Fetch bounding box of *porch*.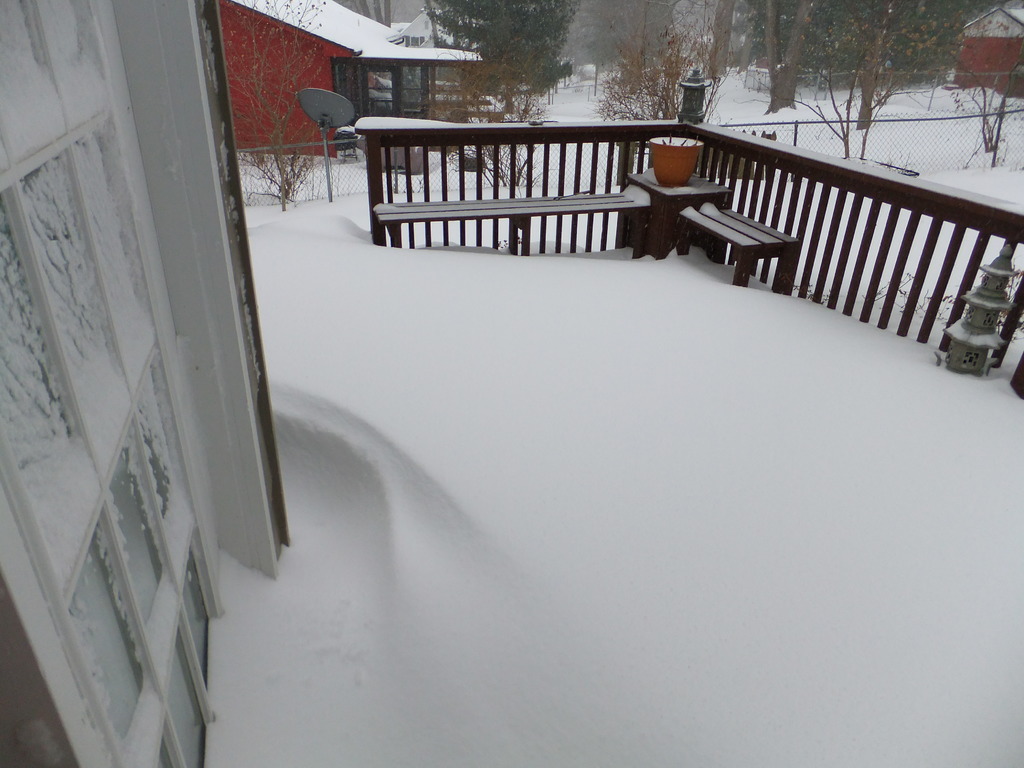
Bbox: box(90, 73, 1023, 767).
